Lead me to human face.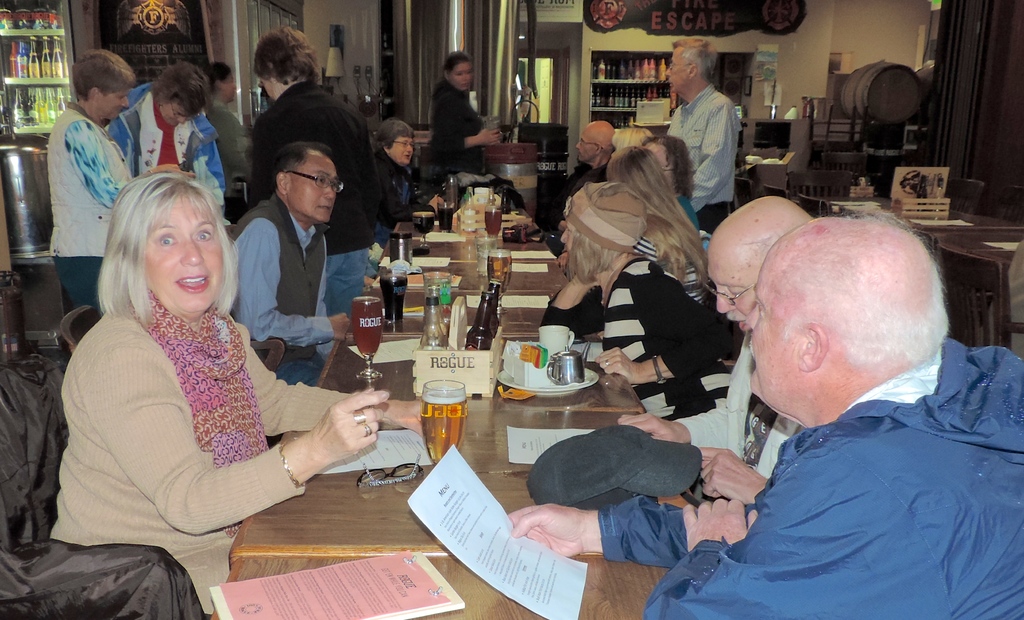
Lead to 561:220:576:253.
